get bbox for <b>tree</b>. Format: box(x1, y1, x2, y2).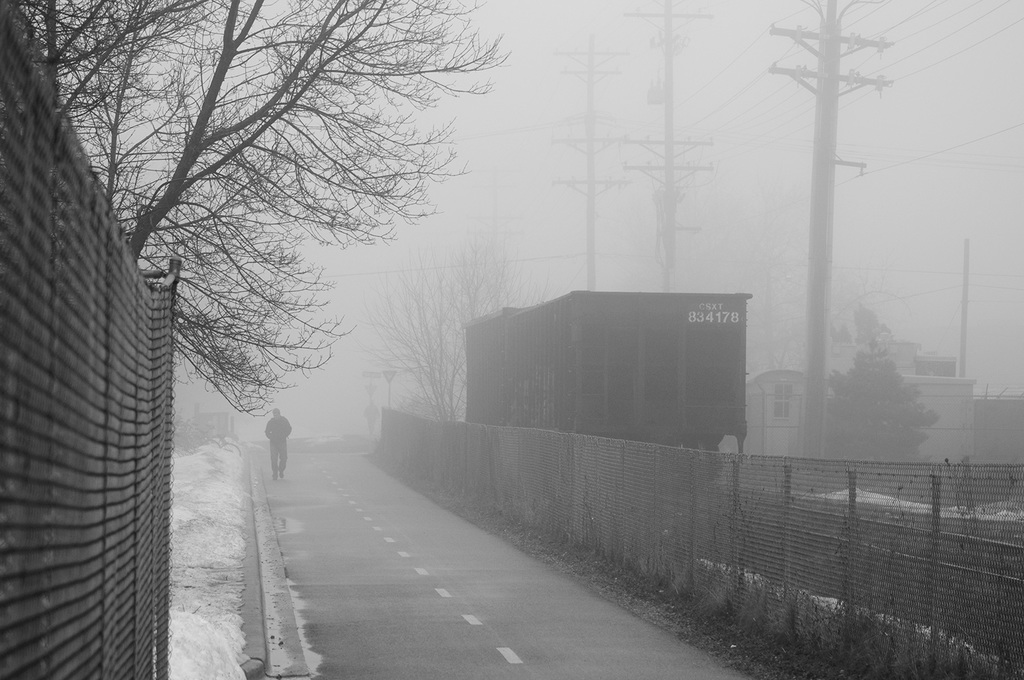
box(820, 345, 938, 497).
